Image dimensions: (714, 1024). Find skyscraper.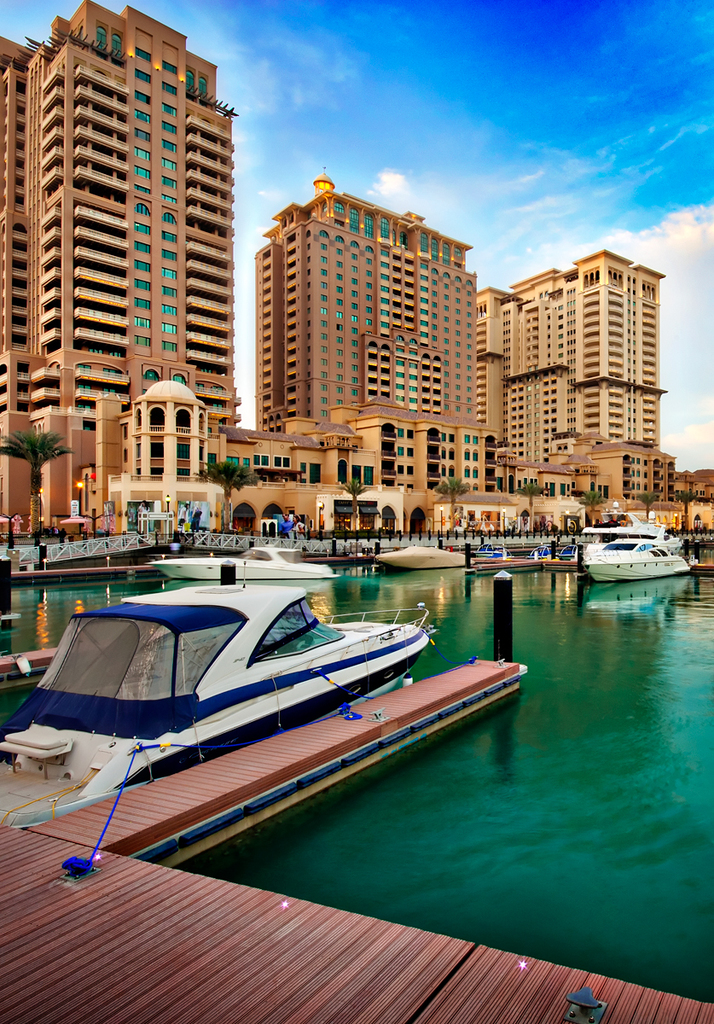
select_region(253, 168, 479, 505).
